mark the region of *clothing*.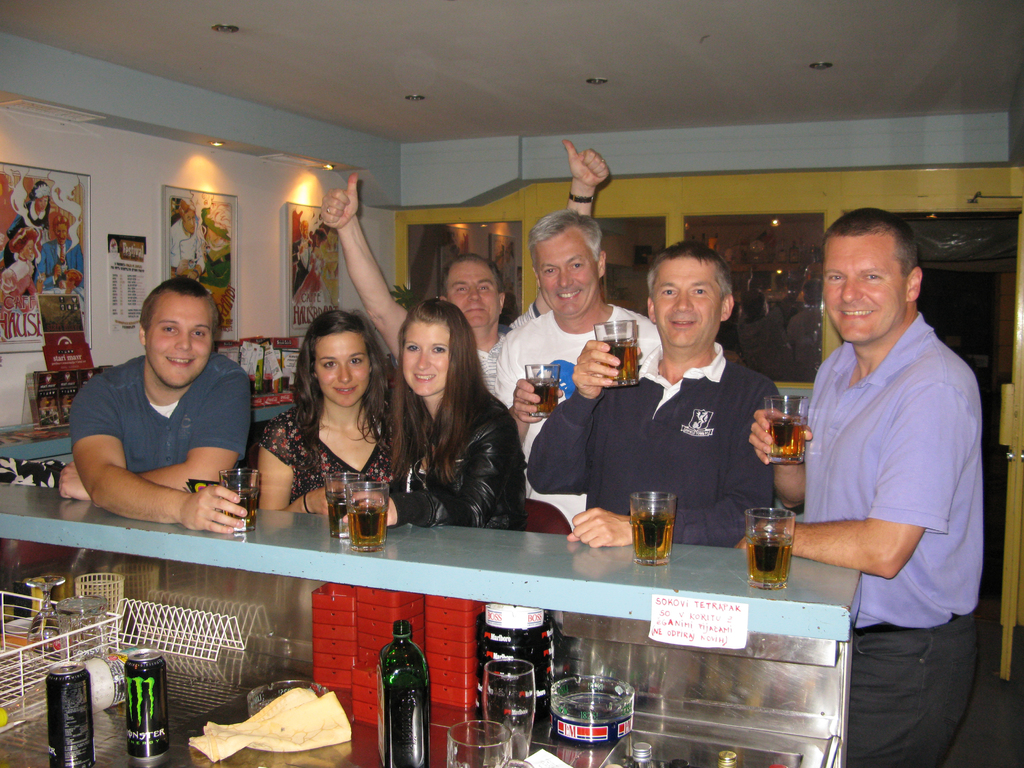
Region: <bbox>387, 385, 523, 527</bbox>.
